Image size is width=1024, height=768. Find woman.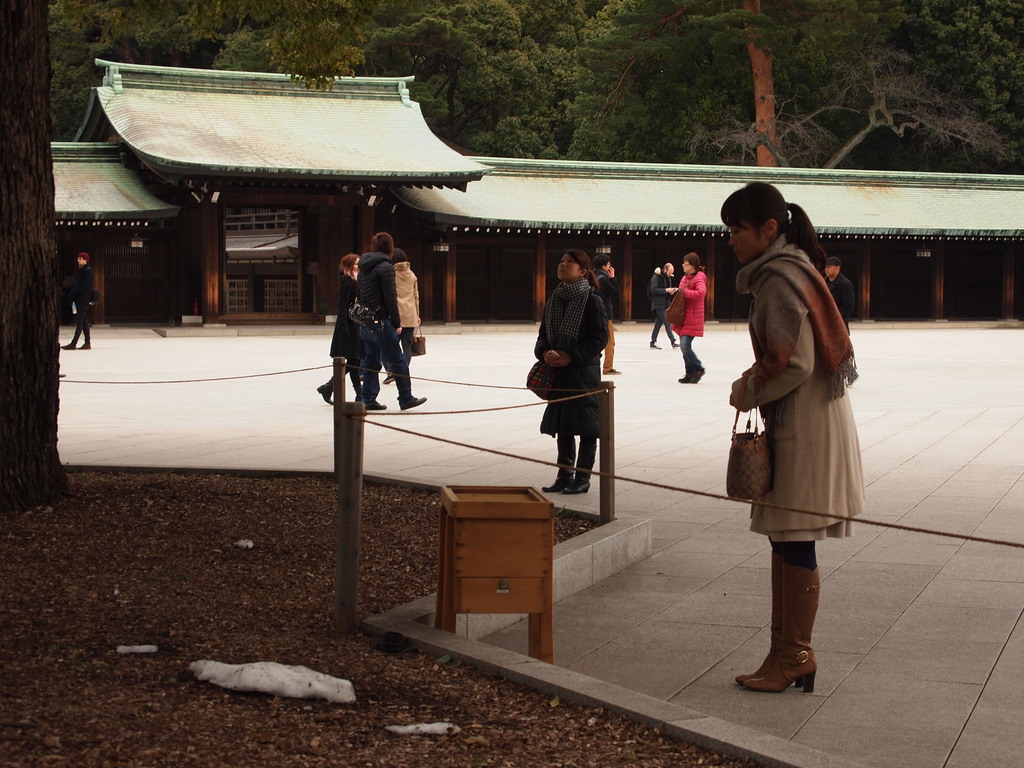
bbox=(383, 247, 419, 383).
